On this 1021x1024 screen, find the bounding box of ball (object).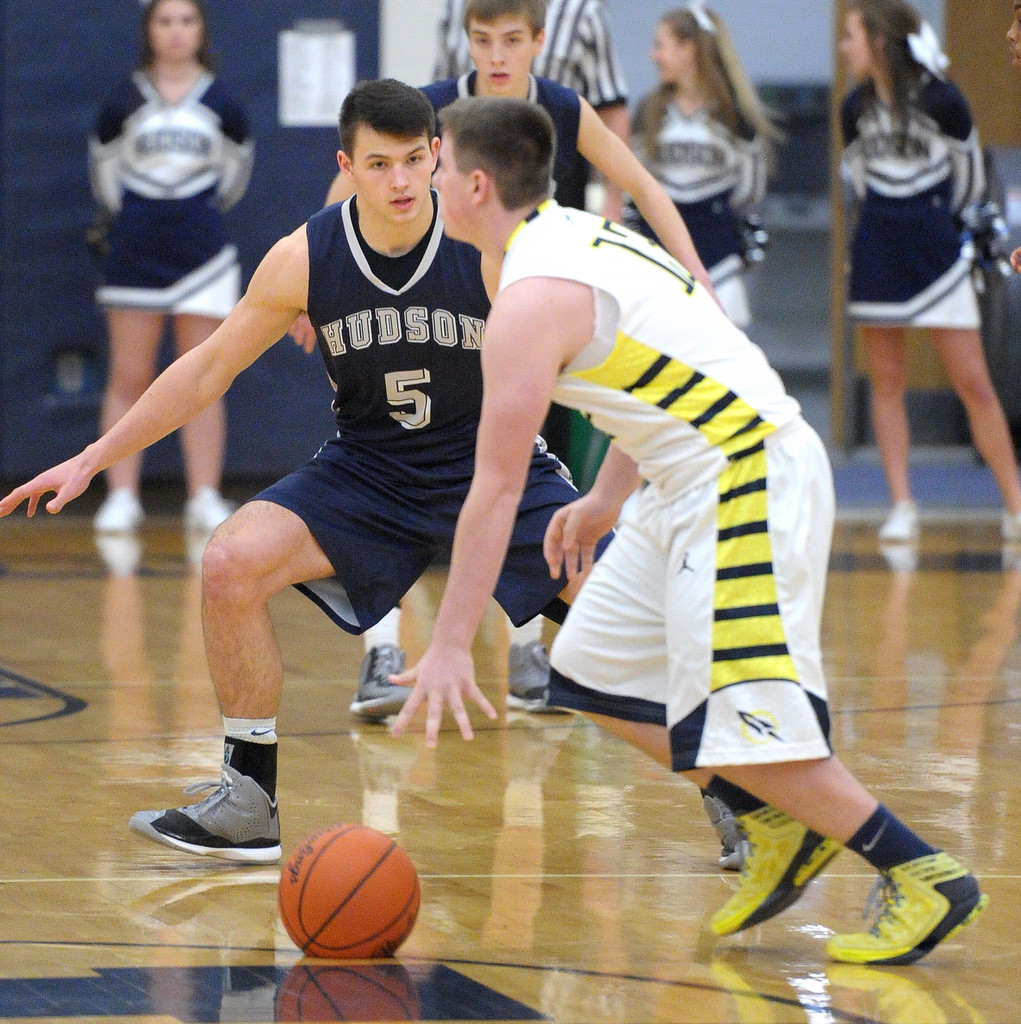
Bounding box: (left=278, top=822, right=419, bottom=963).
